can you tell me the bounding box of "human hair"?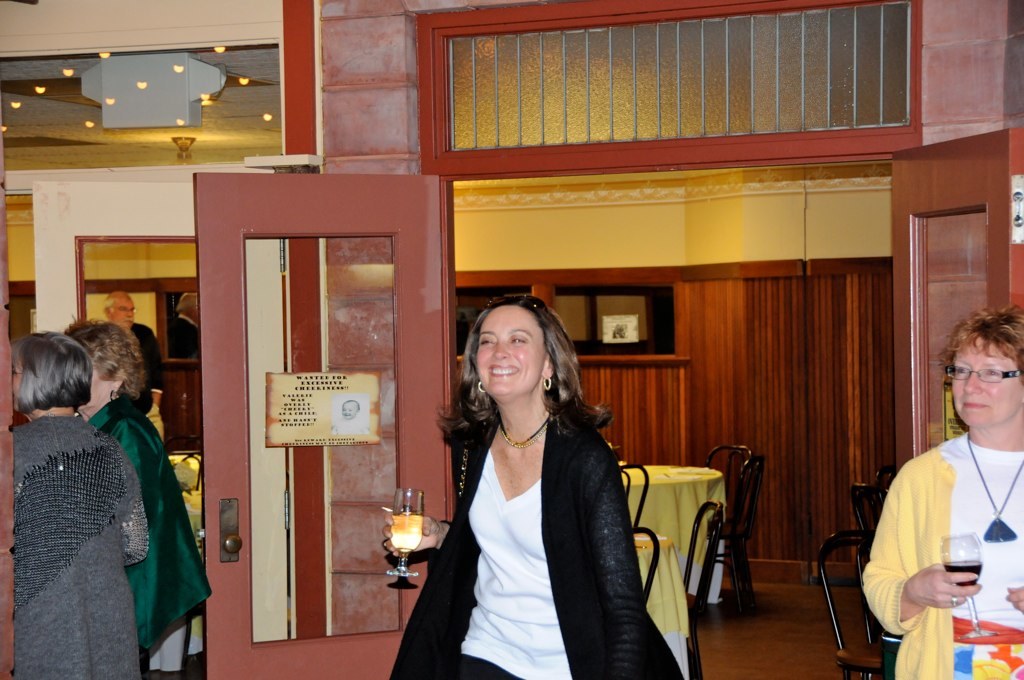
(x1=934, y1=302, x2=1023, y2=377).
